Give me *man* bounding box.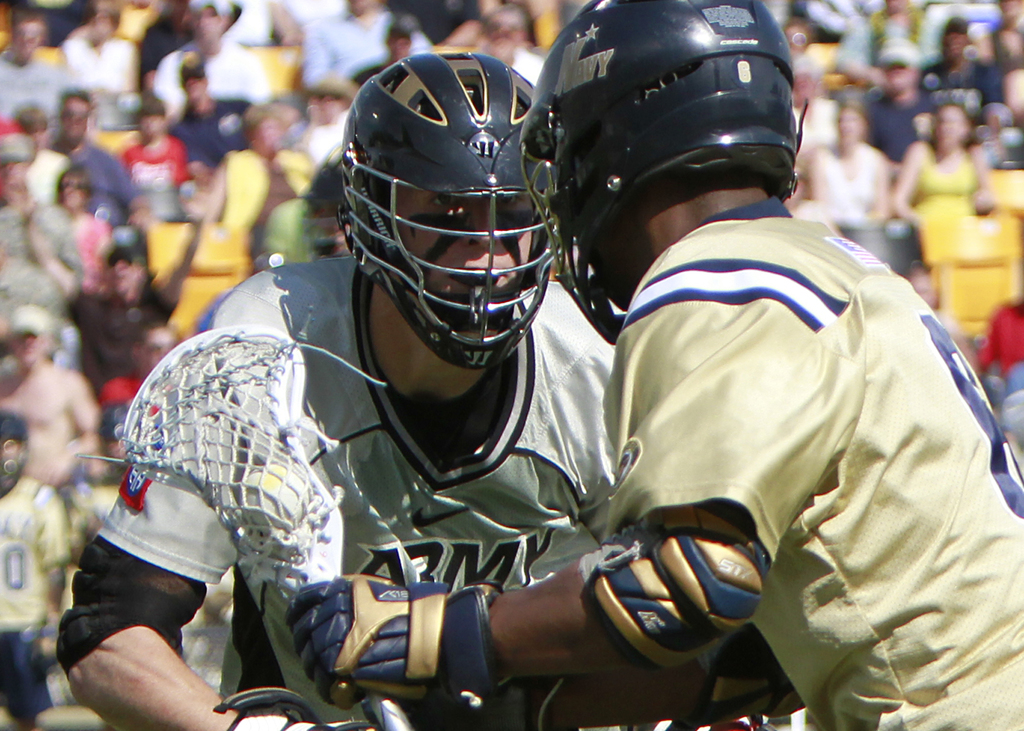
l=926, t=12, r=1007, b=101.
